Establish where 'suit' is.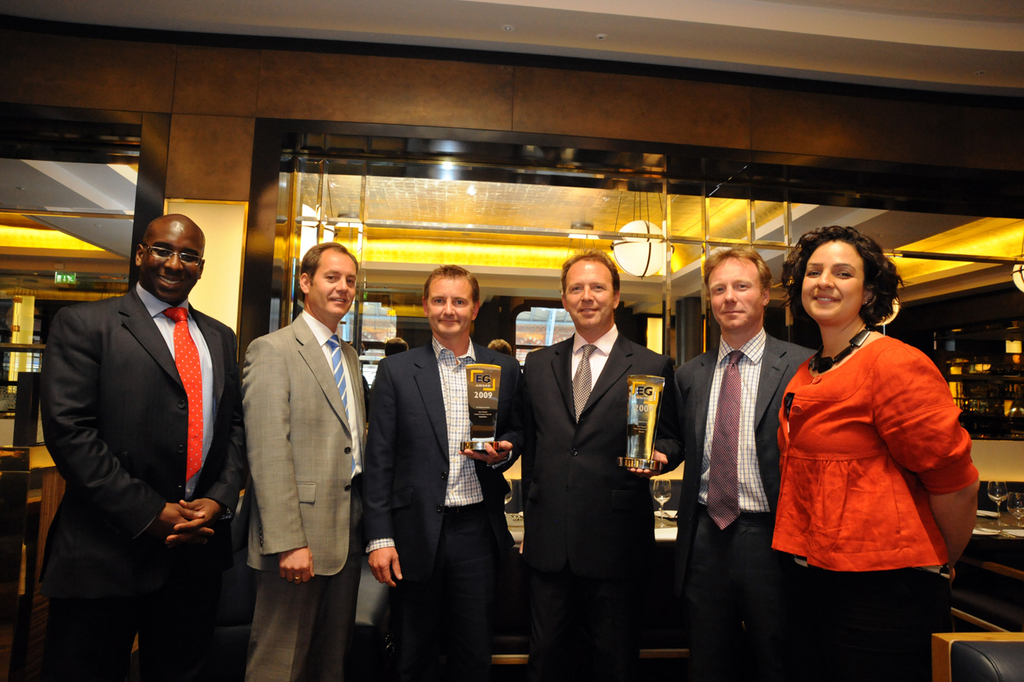
Established at pyautogui.locateOnScreen(363, 338, 531, 680).
